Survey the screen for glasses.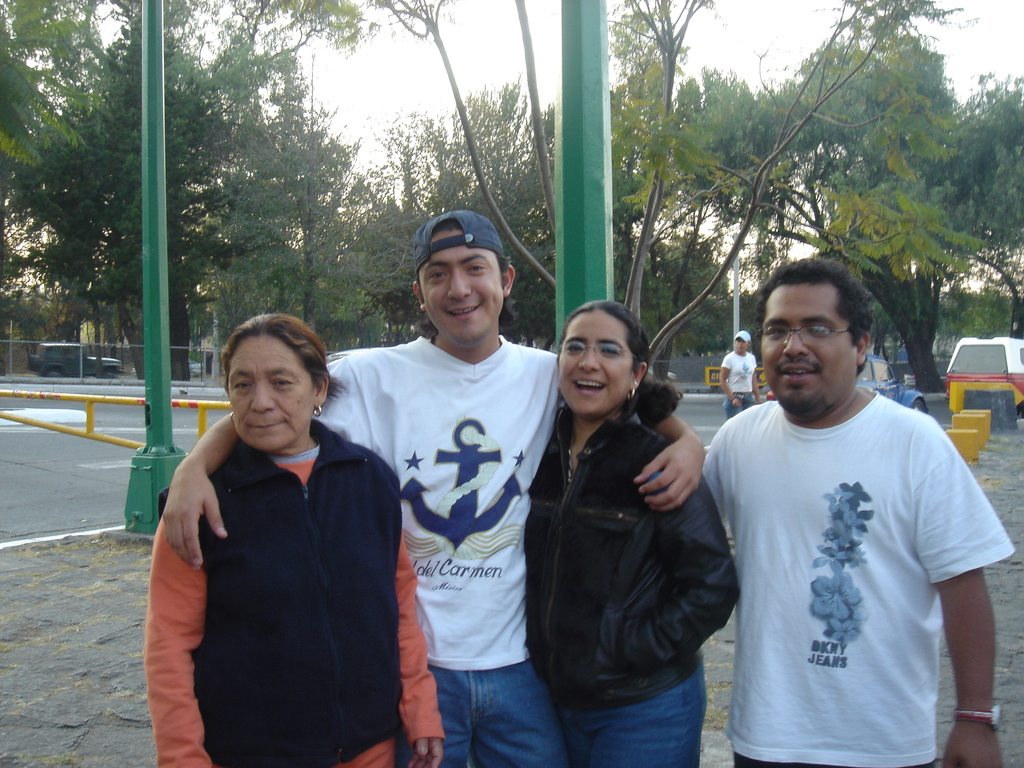
Survey found: <box>547,337,643,365</box>.
